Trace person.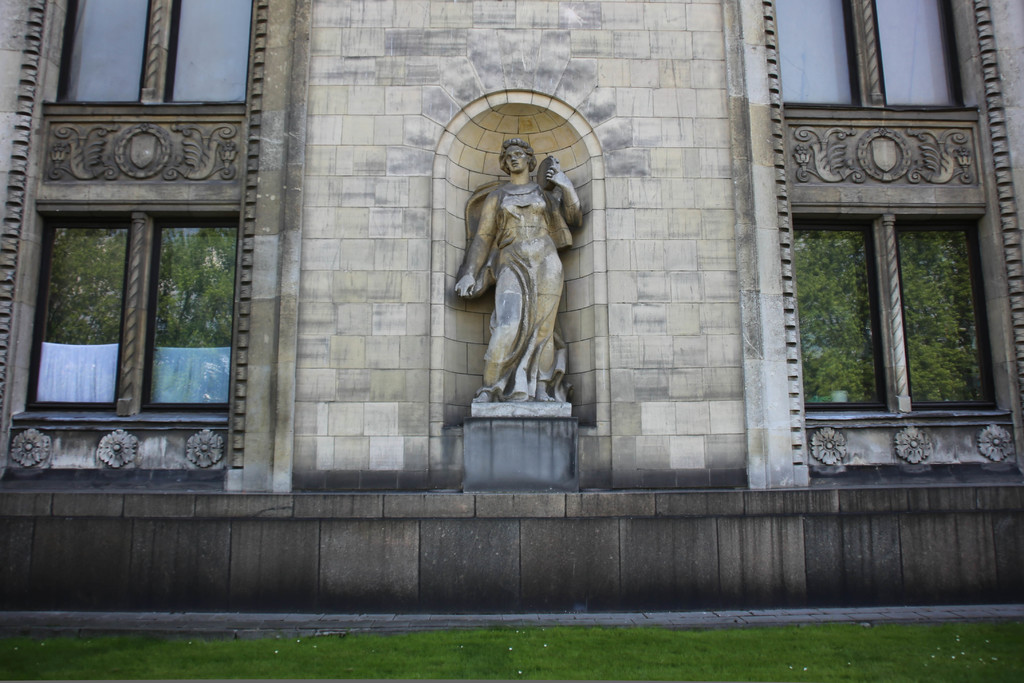
Traced to {"x1": 456, "y1": 90, "x2": 592, "y2": 449}.
